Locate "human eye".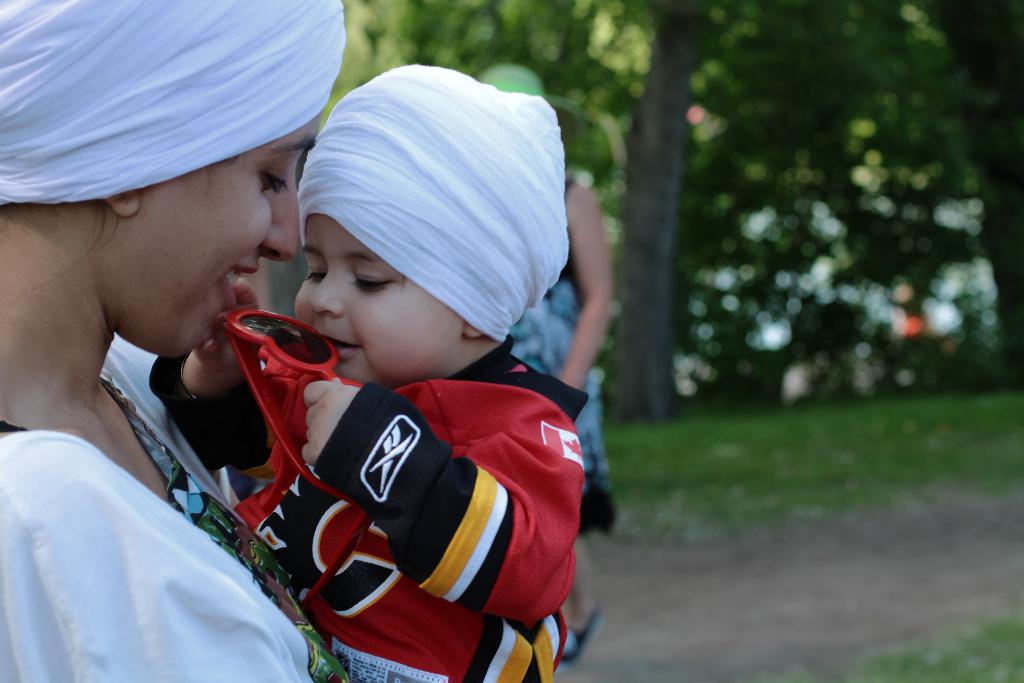
Bounding box: Rect(299, 262, 326, 282).
